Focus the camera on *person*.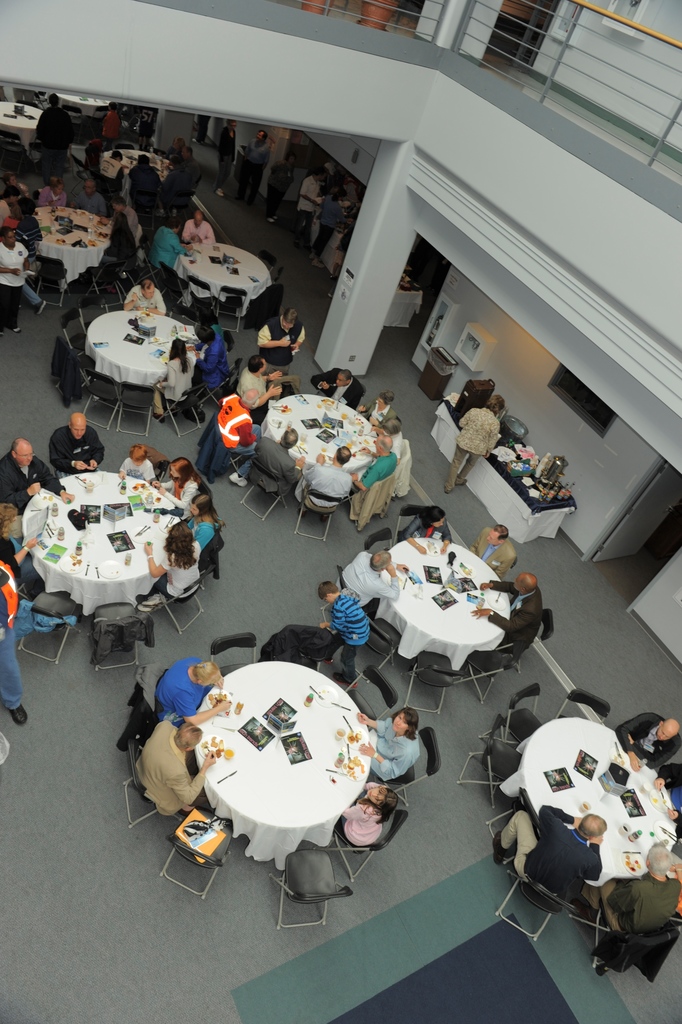
Focus region: 97,142,130,186.
